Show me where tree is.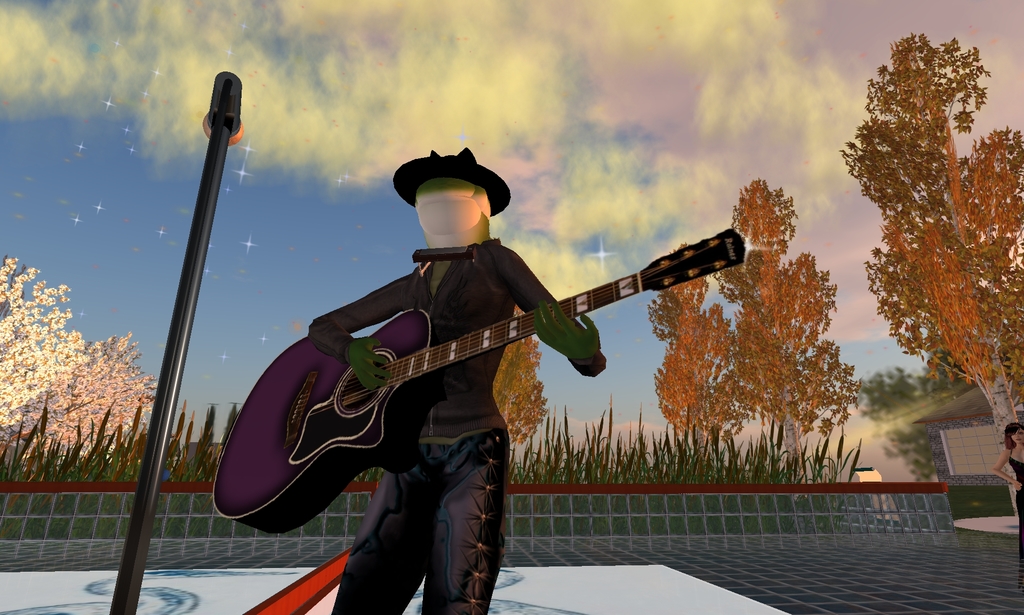
tree is at box=[641, 244, 740, 466].
